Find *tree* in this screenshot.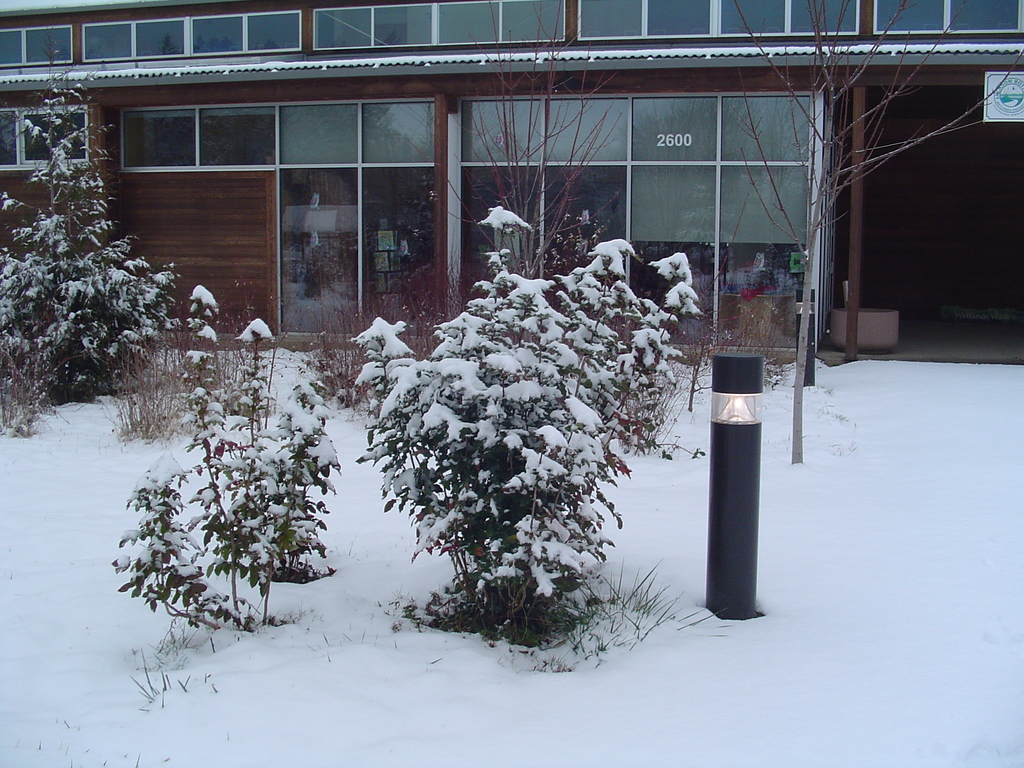
The bounding box for *tree* is 729,0,1023,467.
